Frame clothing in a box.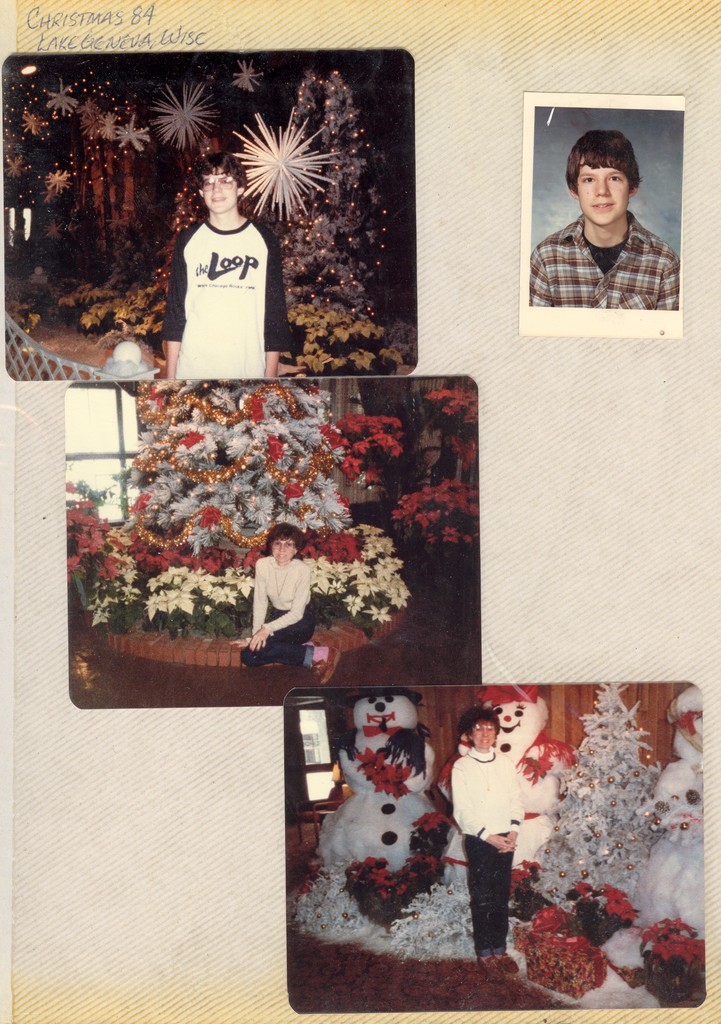
select_region(528, 214, 683, 314).
